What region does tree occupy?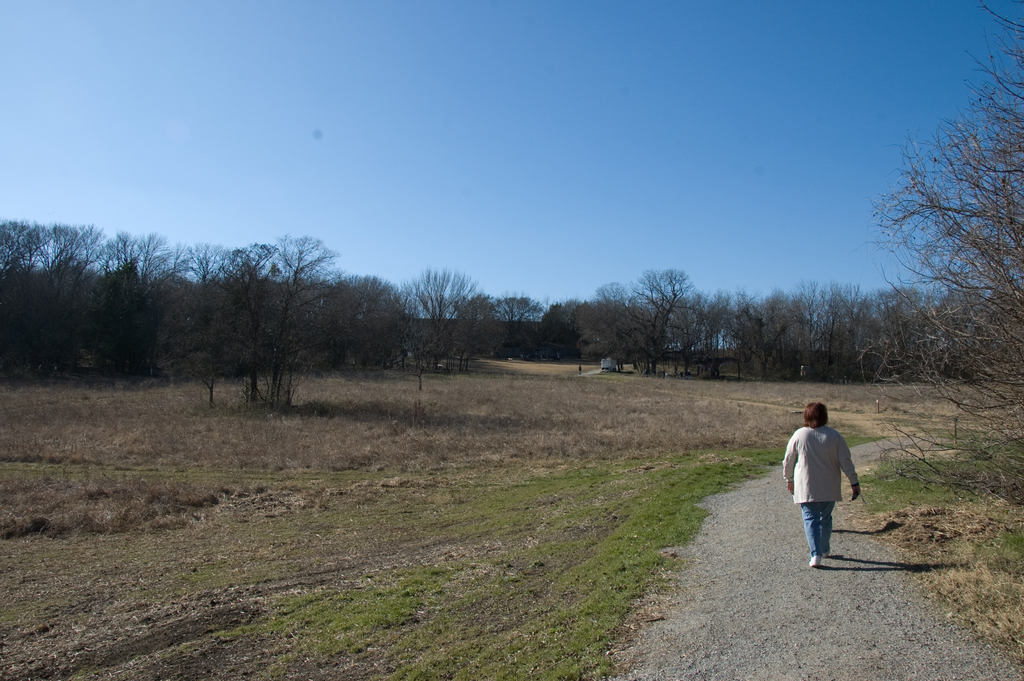
Rect(827, 276, 861, 376).
